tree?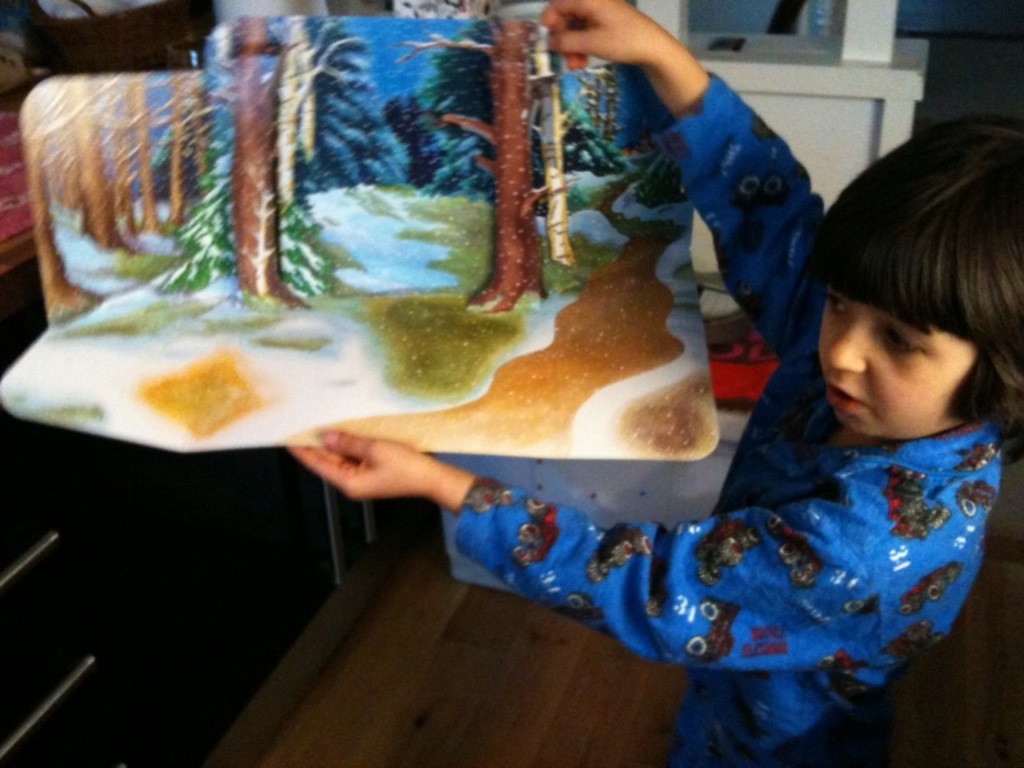
crop(529, 92, 641, 191)
